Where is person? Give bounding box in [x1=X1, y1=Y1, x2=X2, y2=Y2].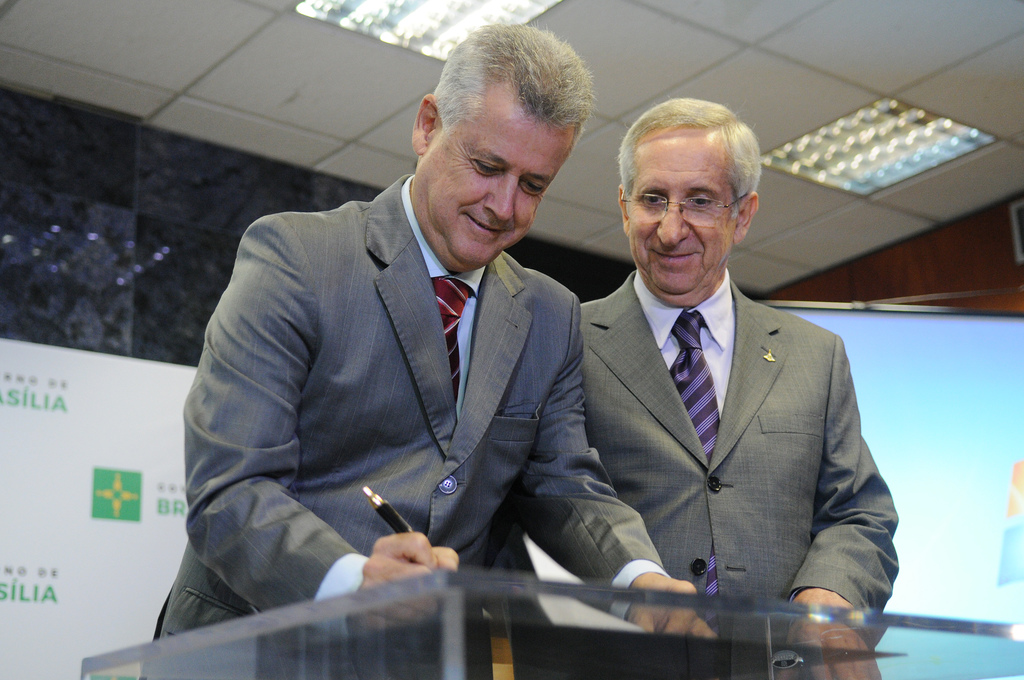
[x1=576, y1=92, x2=903, y2=679].
